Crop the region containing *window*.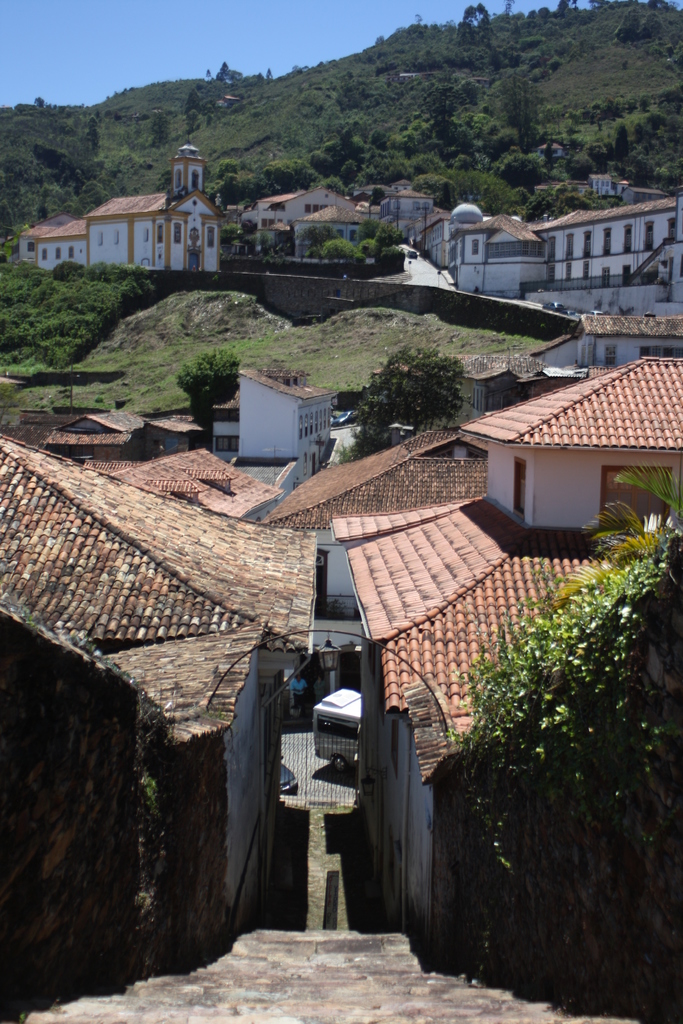
Crop region: (left=54, top=246, right=62, bottom=264).
